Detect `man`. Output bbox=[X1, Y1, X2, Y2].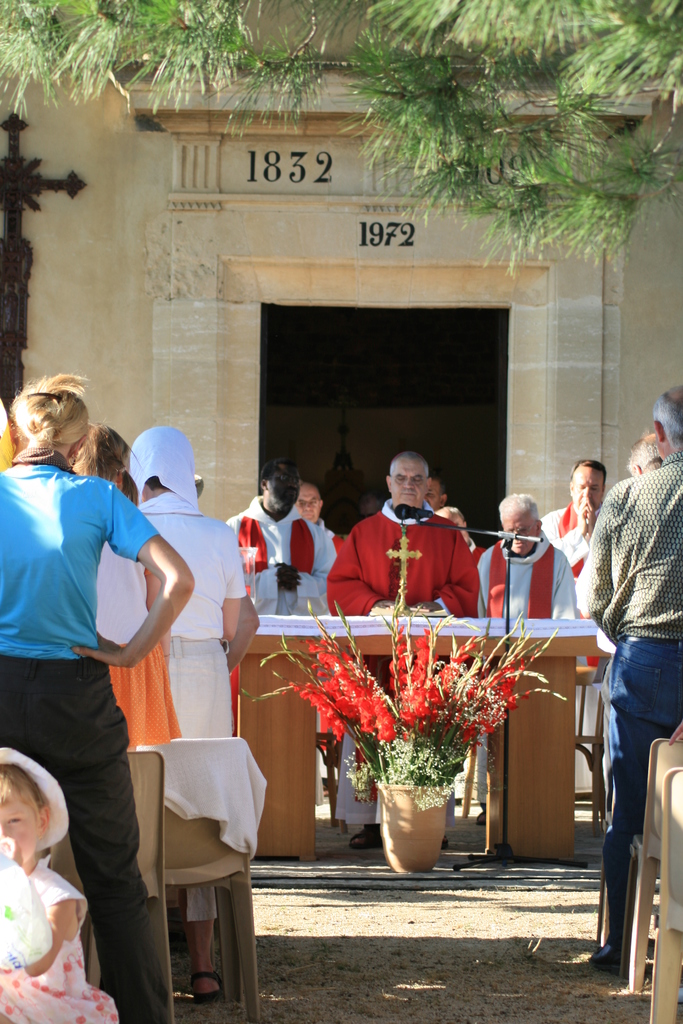
bbox=[15, 387, 205, 1014].
